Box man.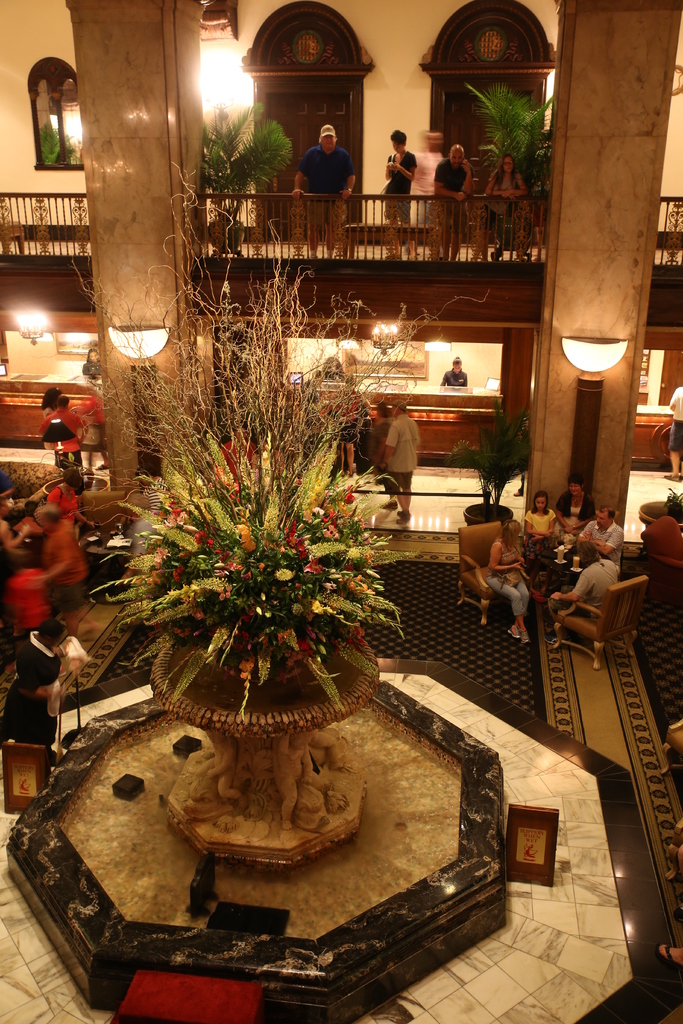
31, 502, 104, 642.
